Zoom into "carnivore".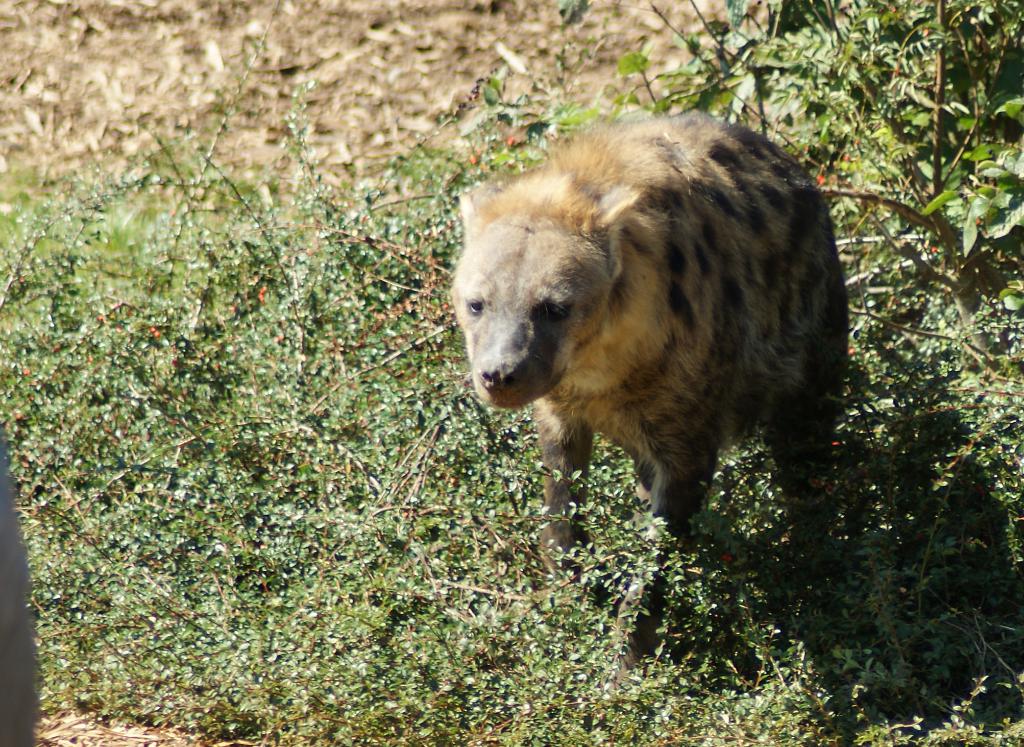
Zoom target: [463,84,866,561].
